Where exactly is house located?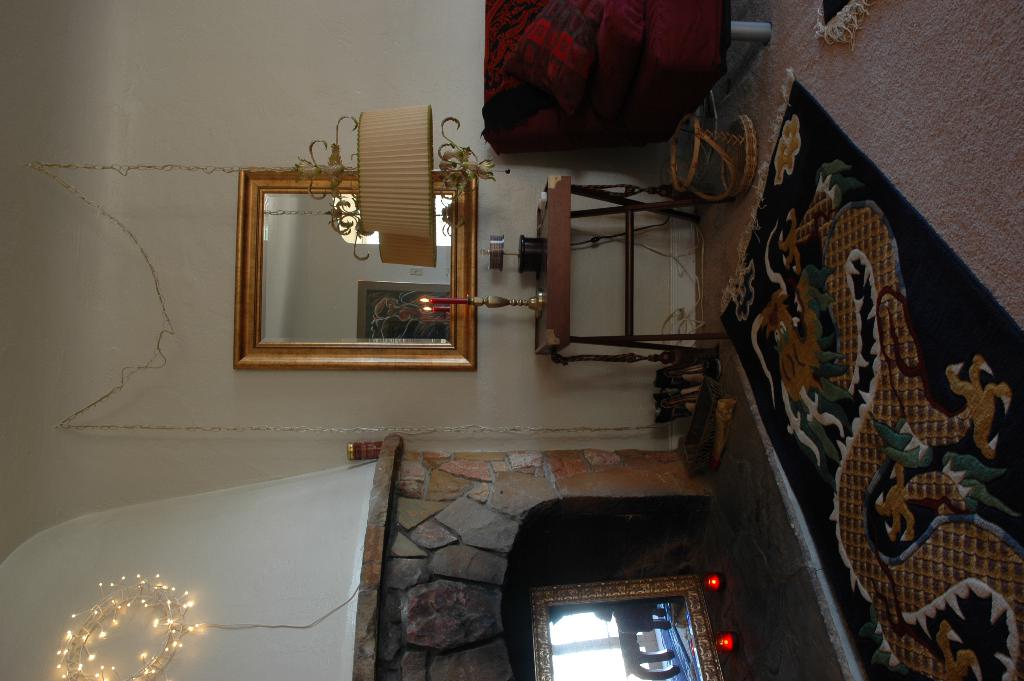
Its bounding box is {"x1": 0, "y1": 0, "x2": 1023, "y2": 680}.
